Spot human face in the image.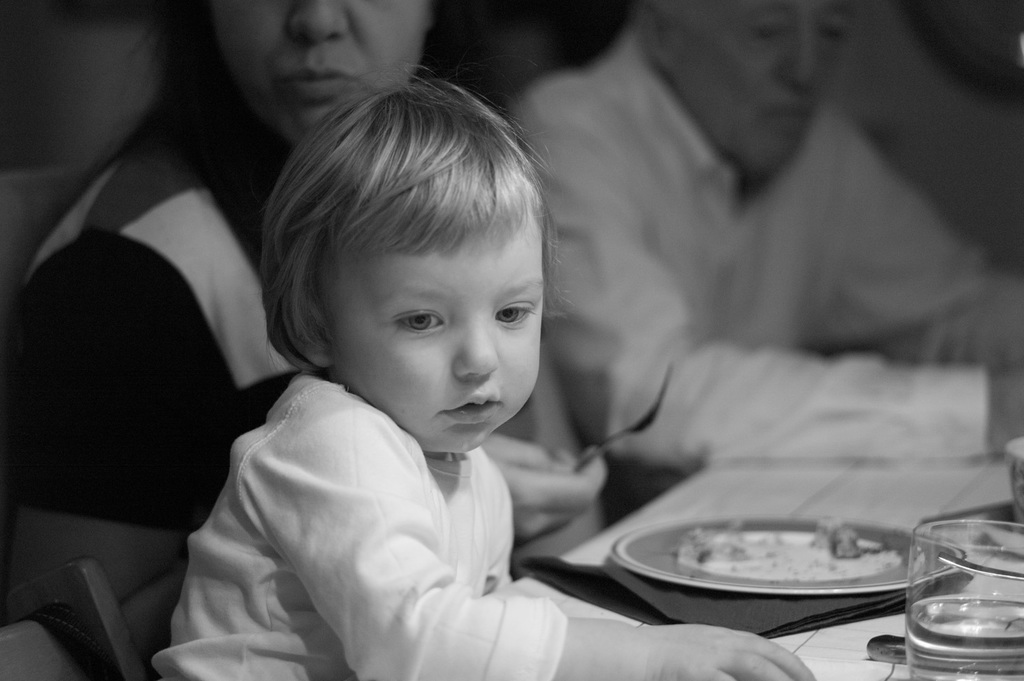
human face found at [x1=203, y1=0, x2=422, y2=150].
